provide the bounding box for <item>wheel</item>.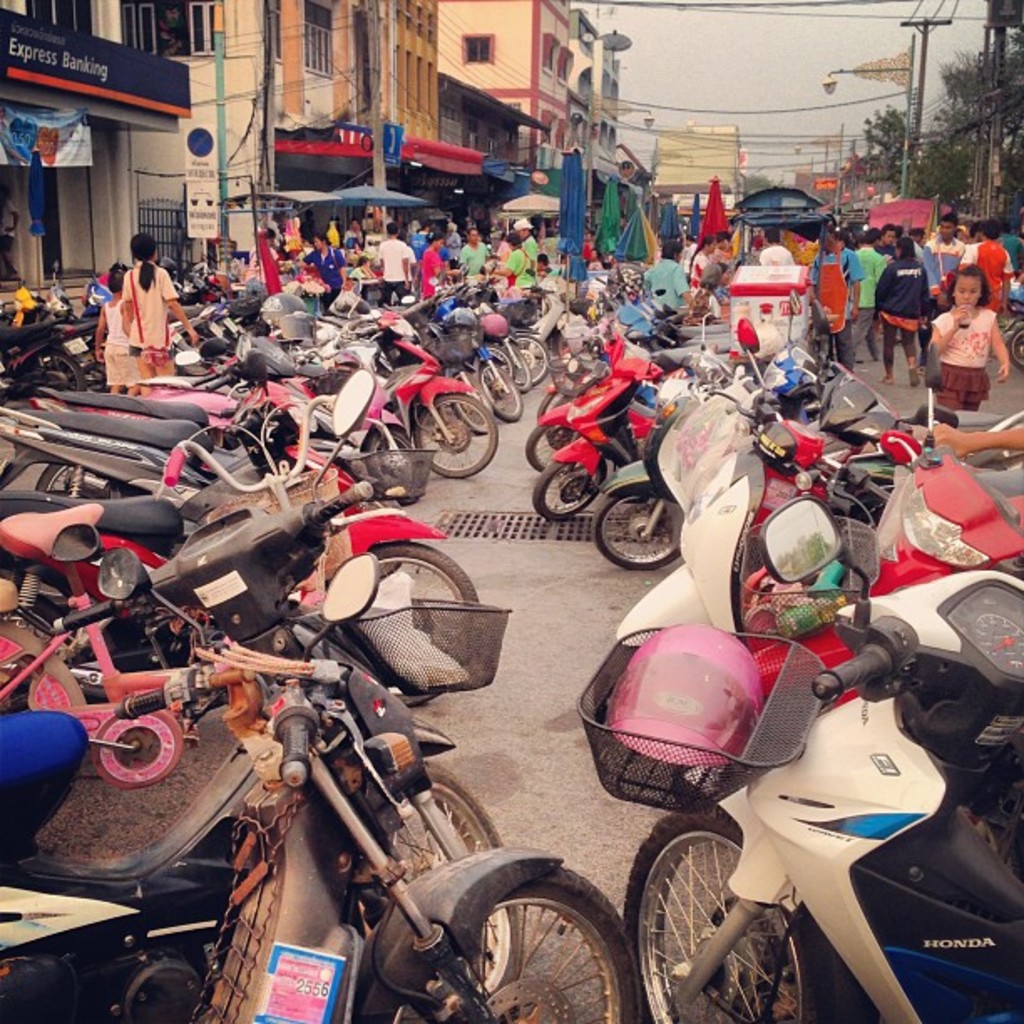
[368, 540, 484, 714].
